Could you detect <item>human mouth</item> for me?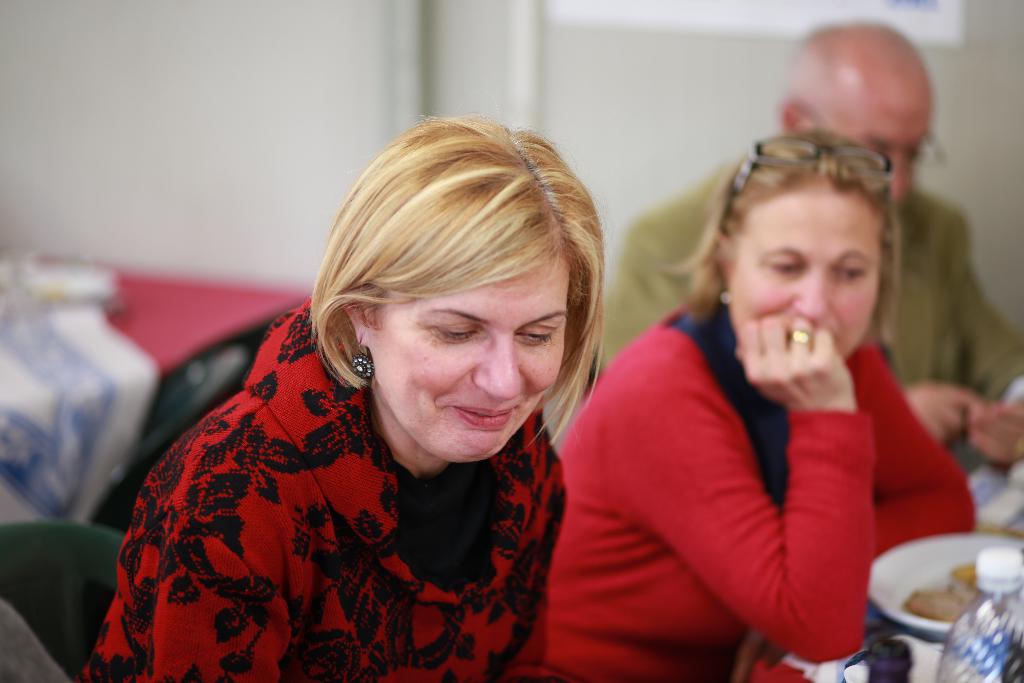
Detection result: [x1=451, y1=404, x2=518, y2=431].
